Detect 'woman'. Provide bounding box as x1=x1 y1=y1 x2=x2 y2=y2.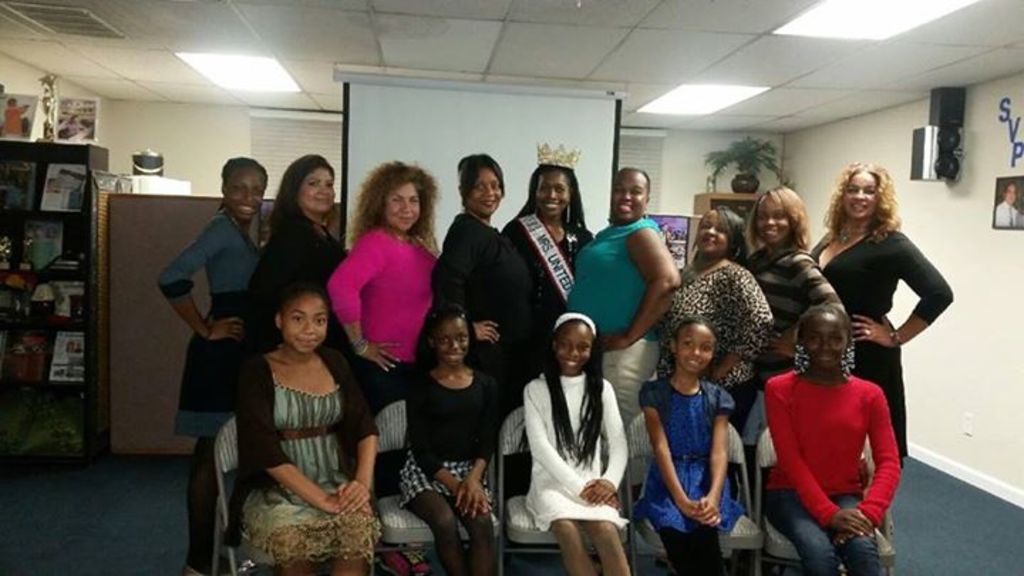
x1=502 y1=142 x2=585 y2=378.
